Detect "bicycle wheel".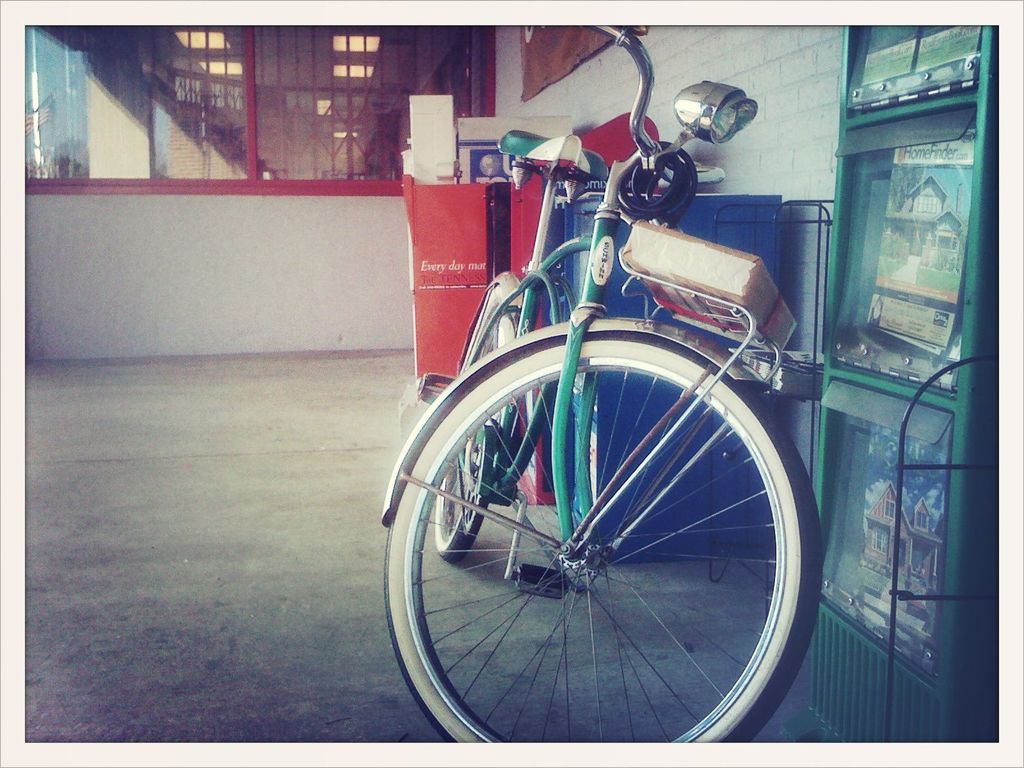
Detected at locate(434, 282, 503, 563).
